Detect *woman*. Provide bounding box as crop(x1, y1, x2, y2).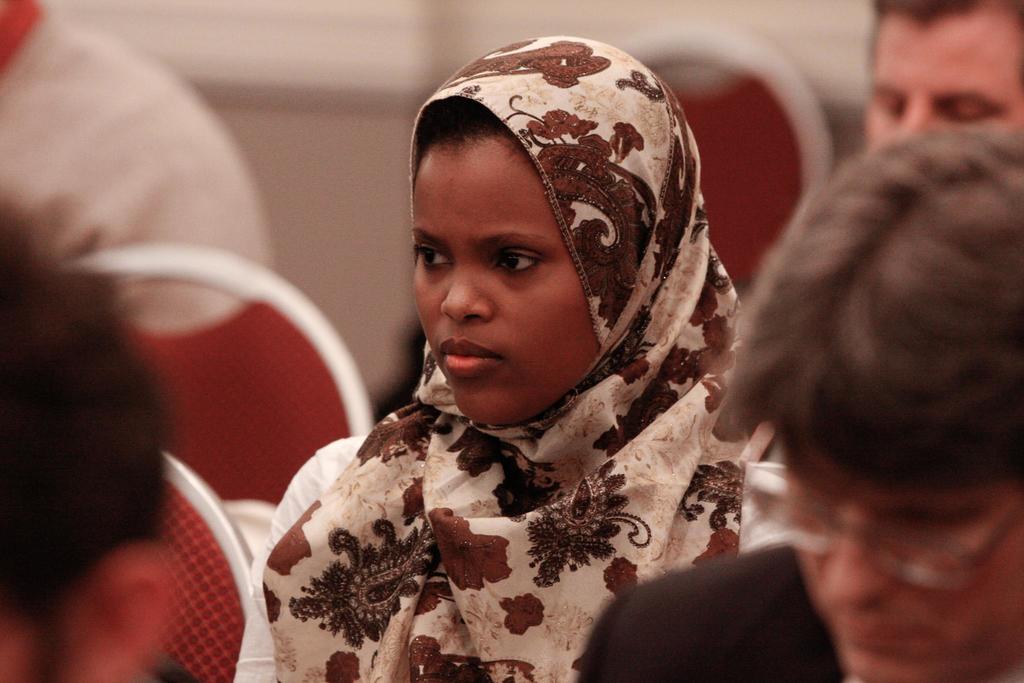
crop(239, 9, 794, 666).
